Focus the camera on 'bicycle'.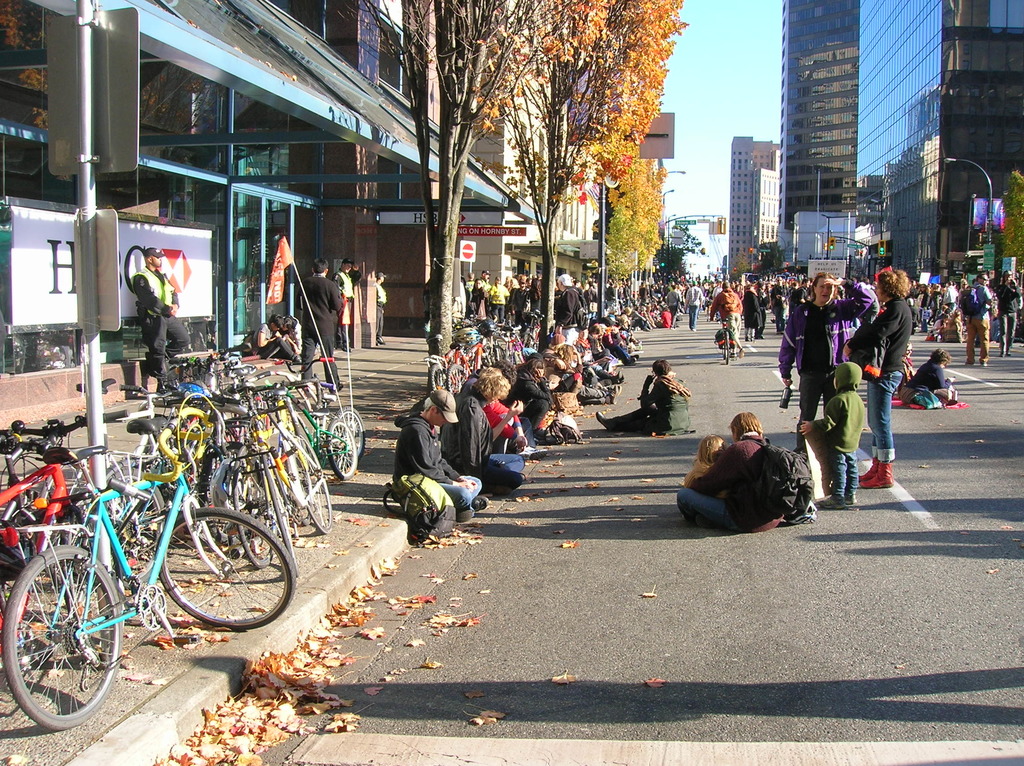
Focus region: x1=0 y1=424 x2=76 y2=573.
